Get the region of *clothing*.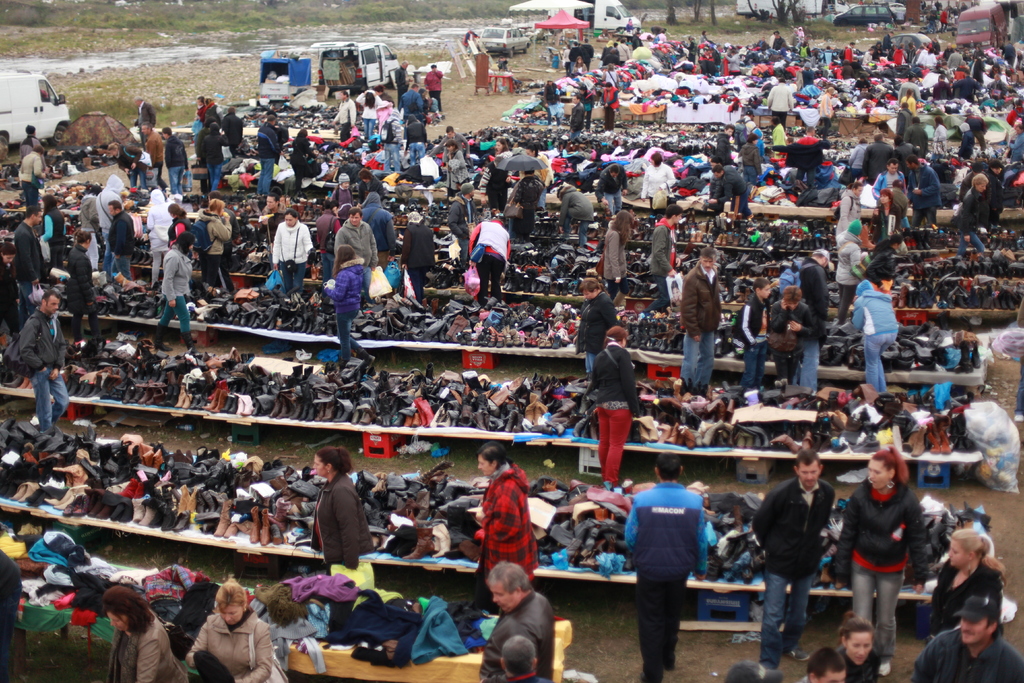
[924,555,1005,618].
